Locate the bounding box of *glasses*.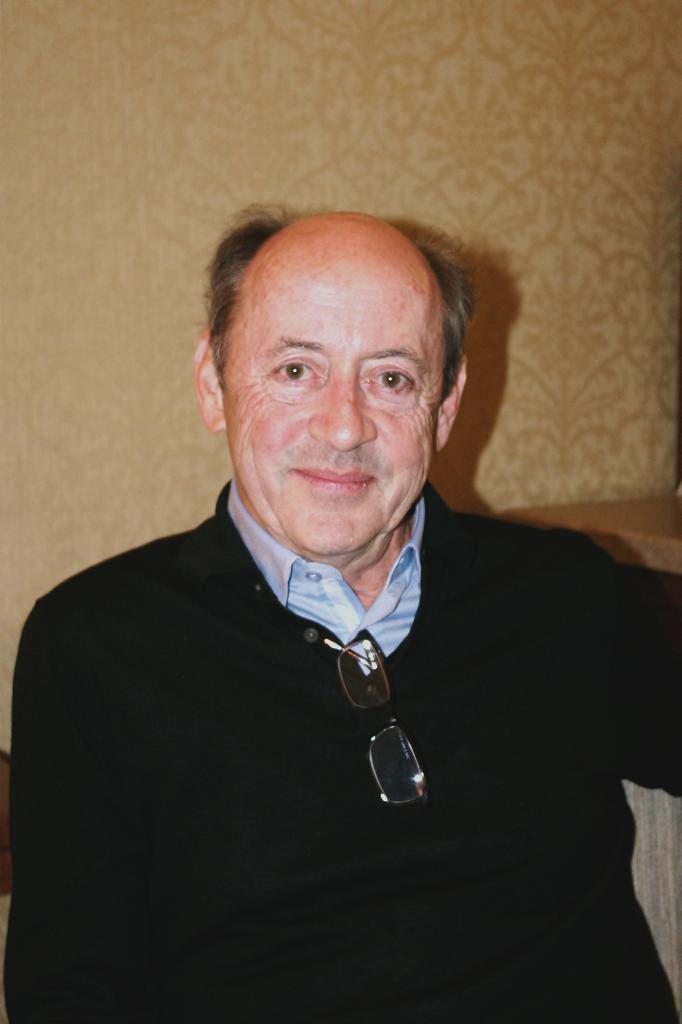
Bounding box: <region>321, 625, 426, 806</region>.
